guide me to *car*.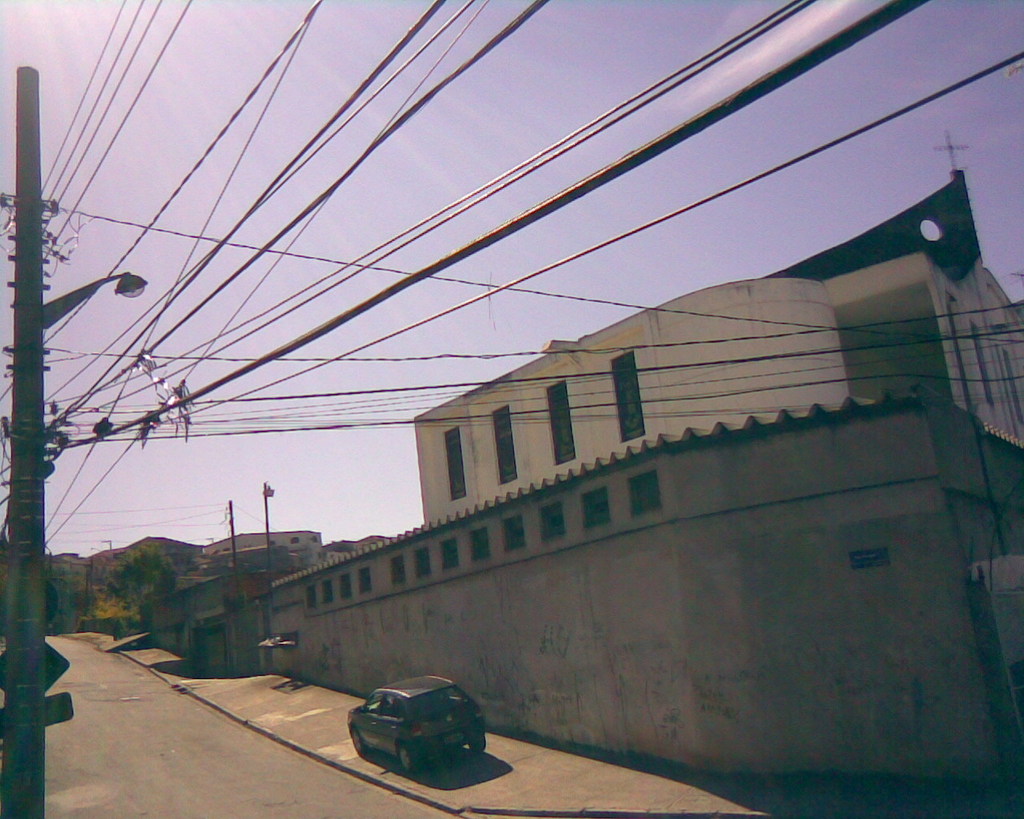
Guidance: <box>345,676,486,774</box>.
